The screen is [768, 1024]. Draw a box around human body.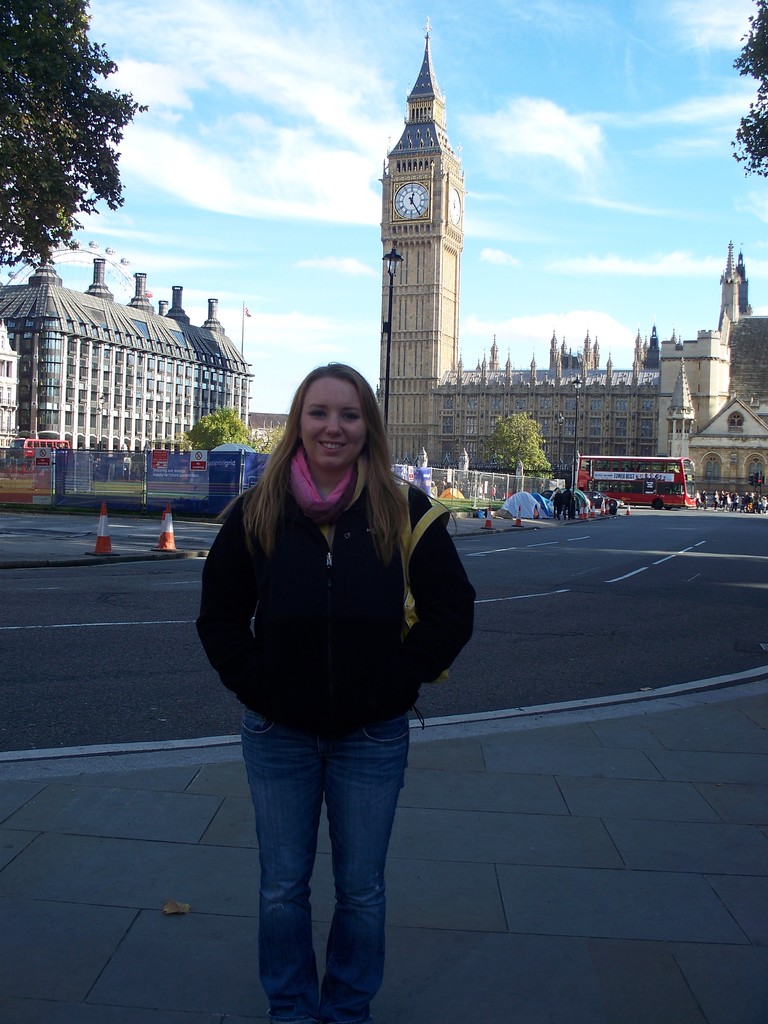
(left=196, top=363, right=474, bottom=1023).
